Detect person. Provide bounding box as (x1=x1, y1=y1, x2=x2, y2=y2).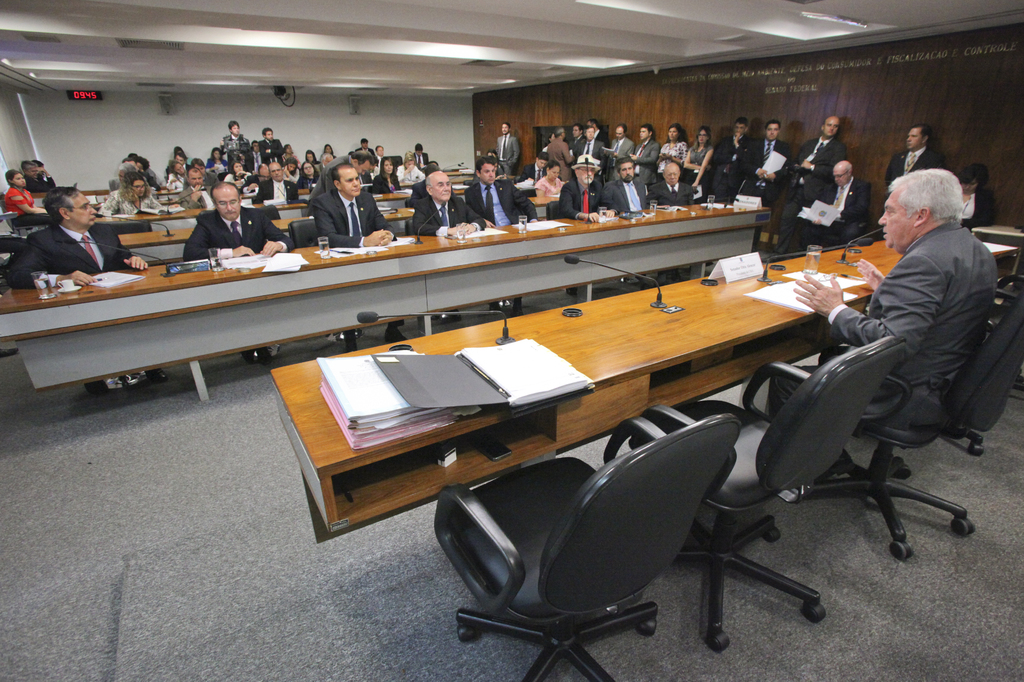
(x1=467, y1=157, x2=538, y2=306).
